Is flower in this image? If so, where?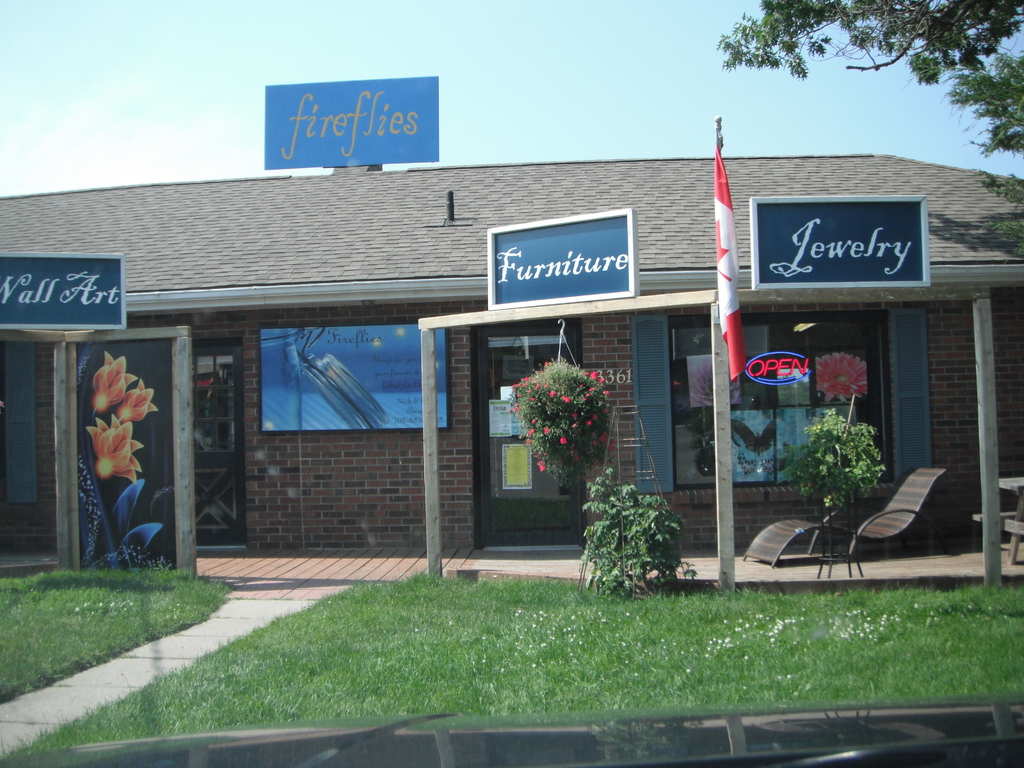
Yes, at [586,388,591,400].
